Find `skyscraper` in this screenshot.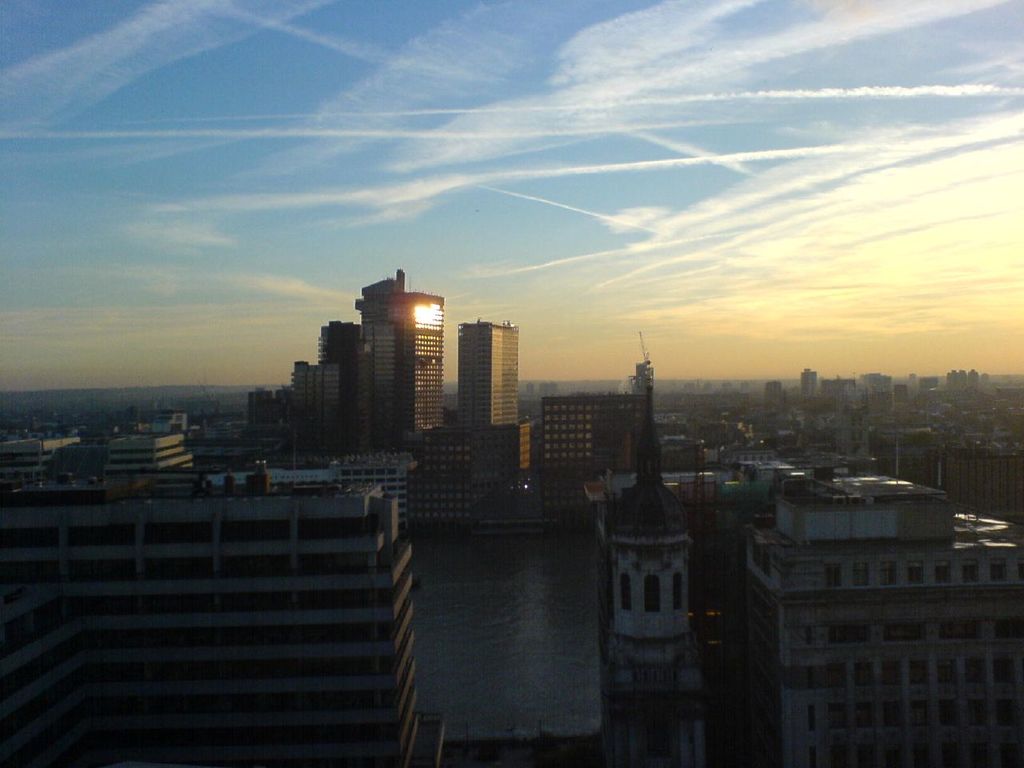
The bounding box for `skyscraper` is bbox(595, 394, 703, 766).
